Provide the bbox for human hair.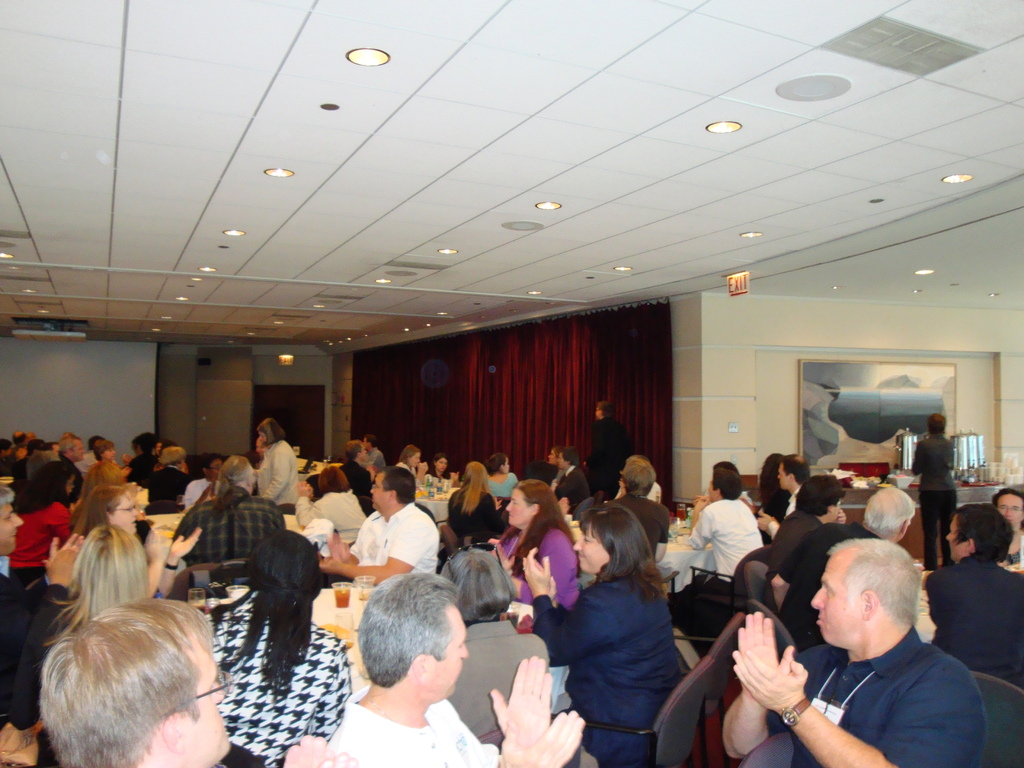
region(990, 486, 1023, 532).
